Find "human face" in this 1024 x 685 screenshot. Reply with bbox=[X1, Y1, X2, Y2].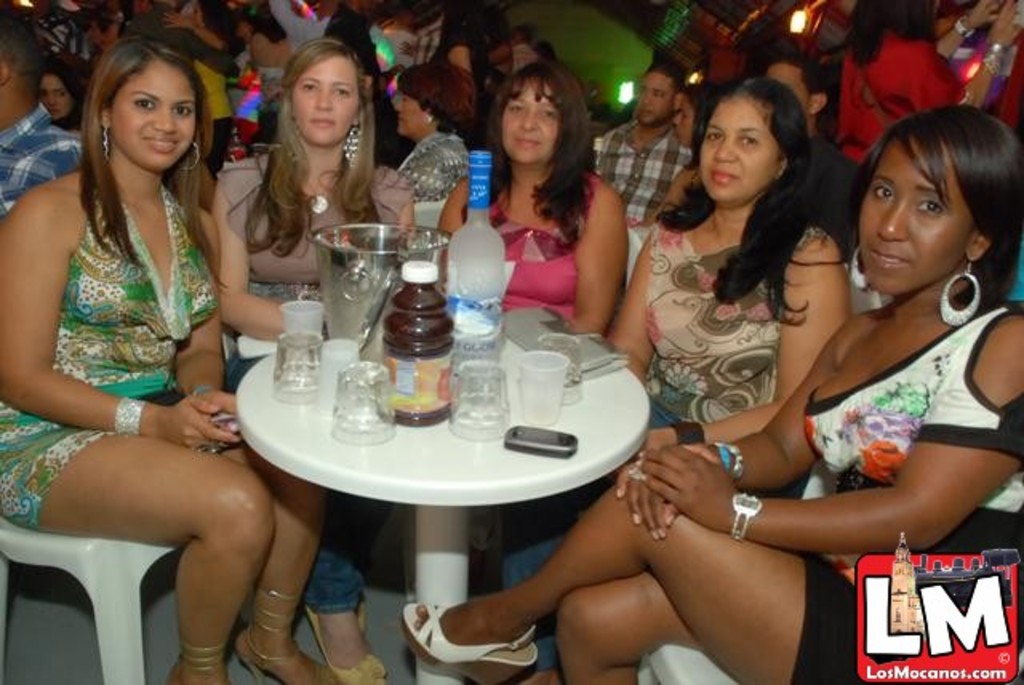
bbox=[766, 64, 811, 112].
